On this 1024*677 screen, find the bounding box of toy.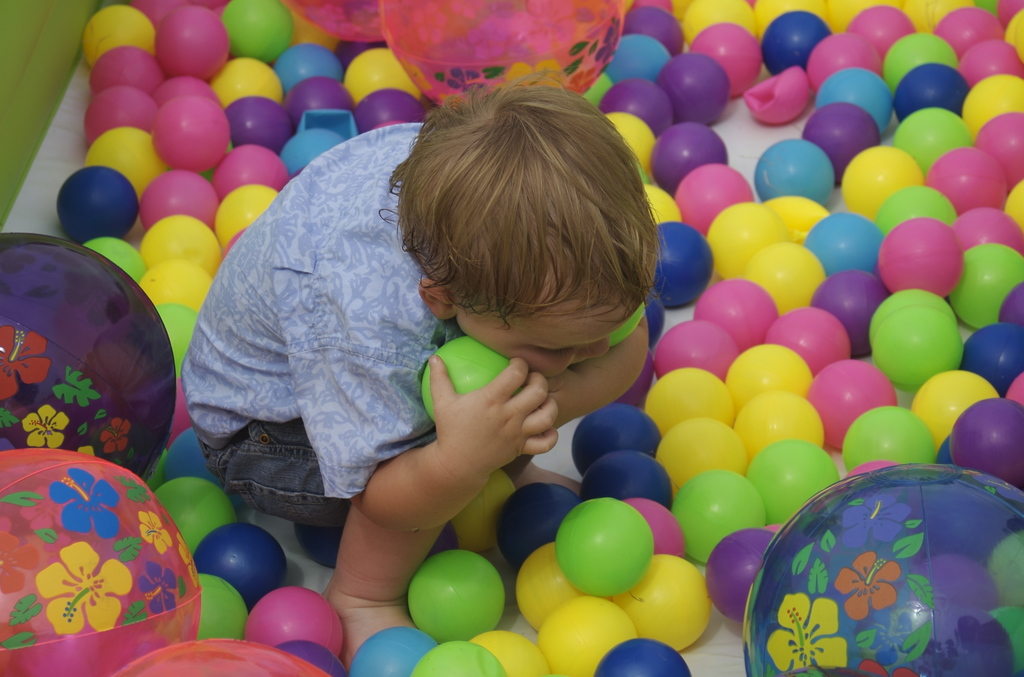
Bounding box: crop(876, 309, 964, 395).
